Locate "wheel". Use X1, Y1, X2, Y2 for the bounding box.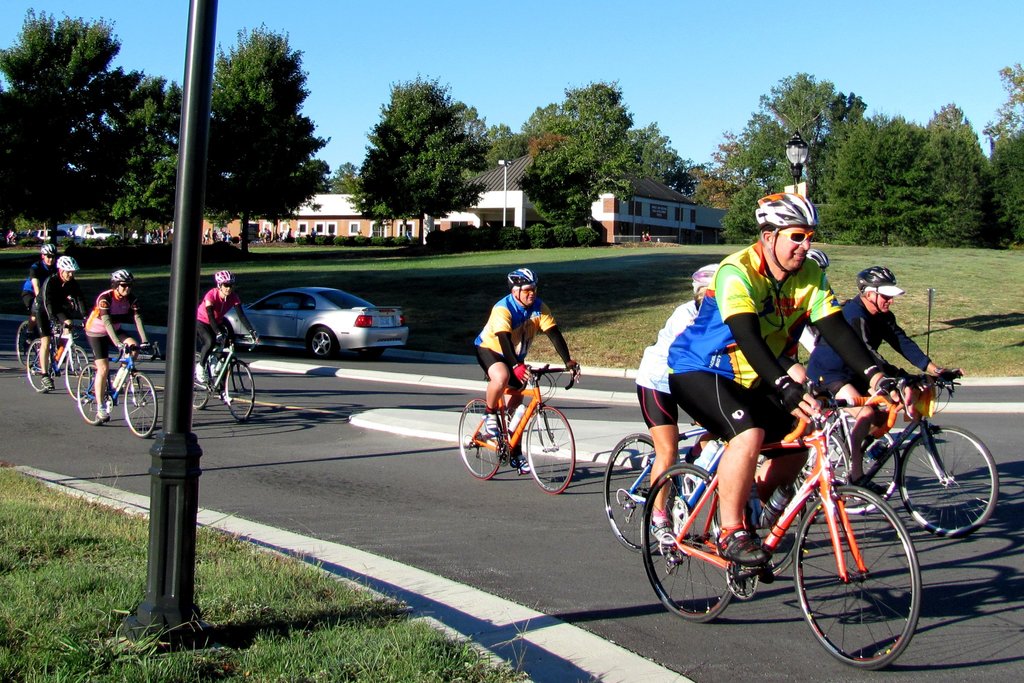
456, 397, 505, 478.
